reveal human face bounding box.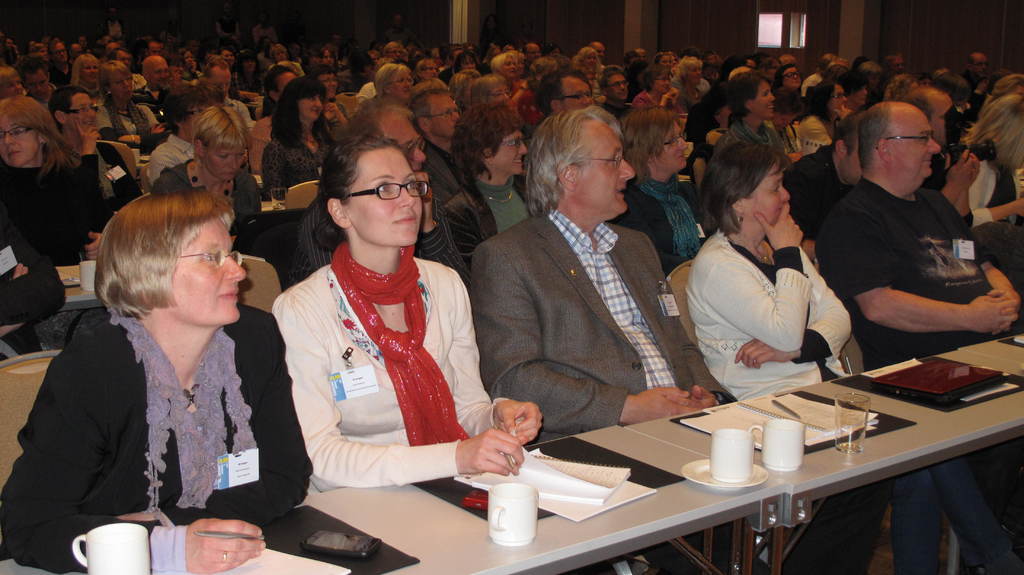
Revealed: BBox(653, 122, 687, 170).
